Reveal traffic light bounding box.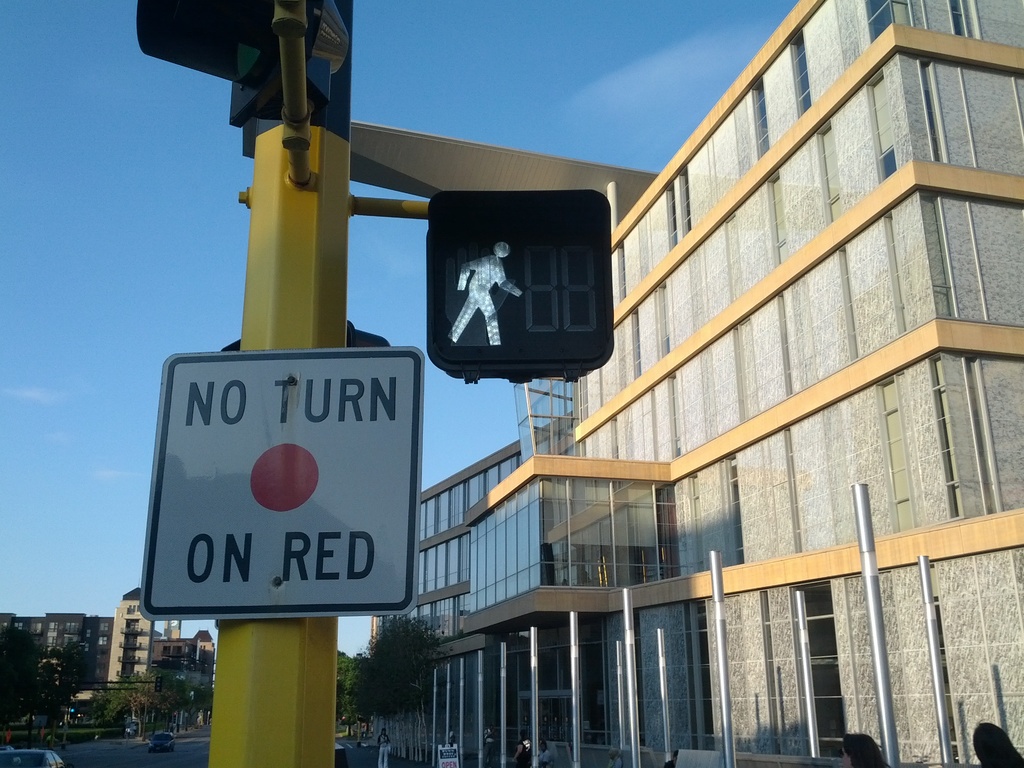
Revealed: select_region(154, 676, 164, 692).
